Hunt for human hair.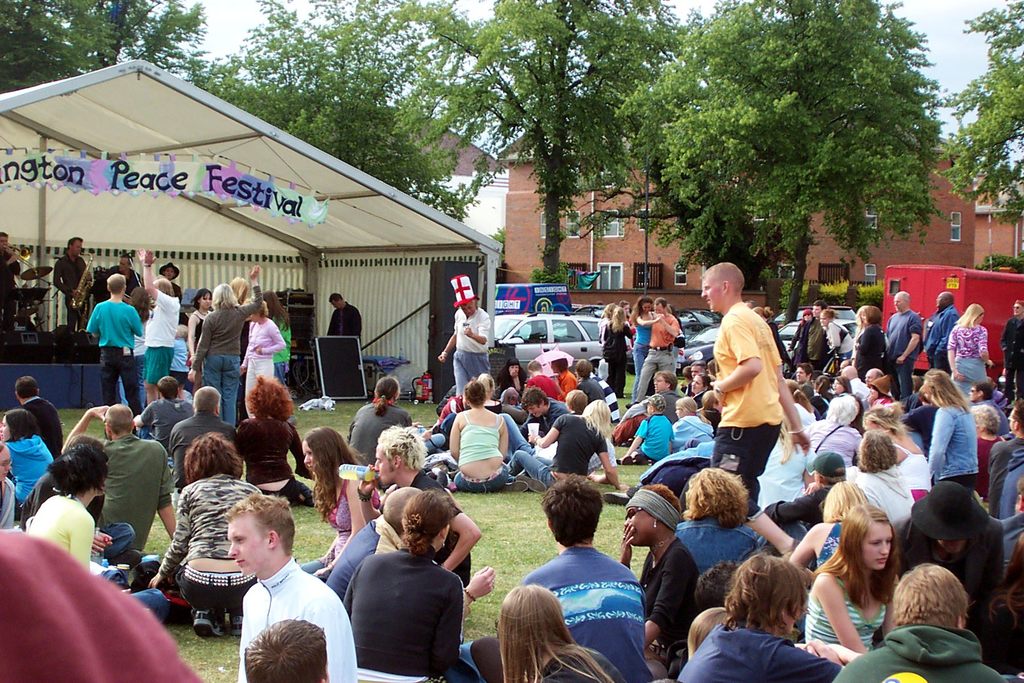
Hunted down at [614,307,625,333].
